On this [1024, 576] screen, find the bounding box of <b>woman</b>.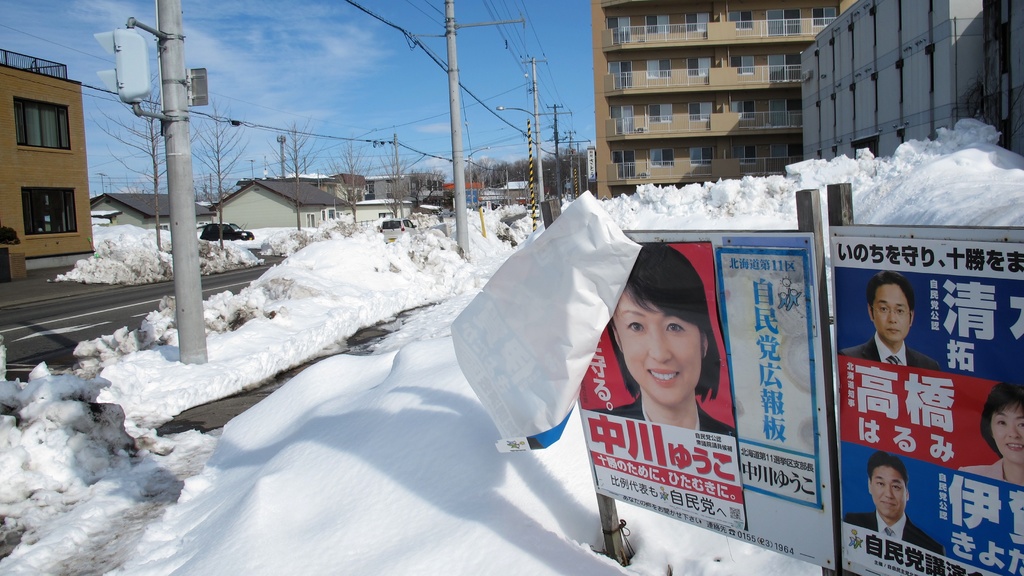
Bounding box: 544/211/751/524.
